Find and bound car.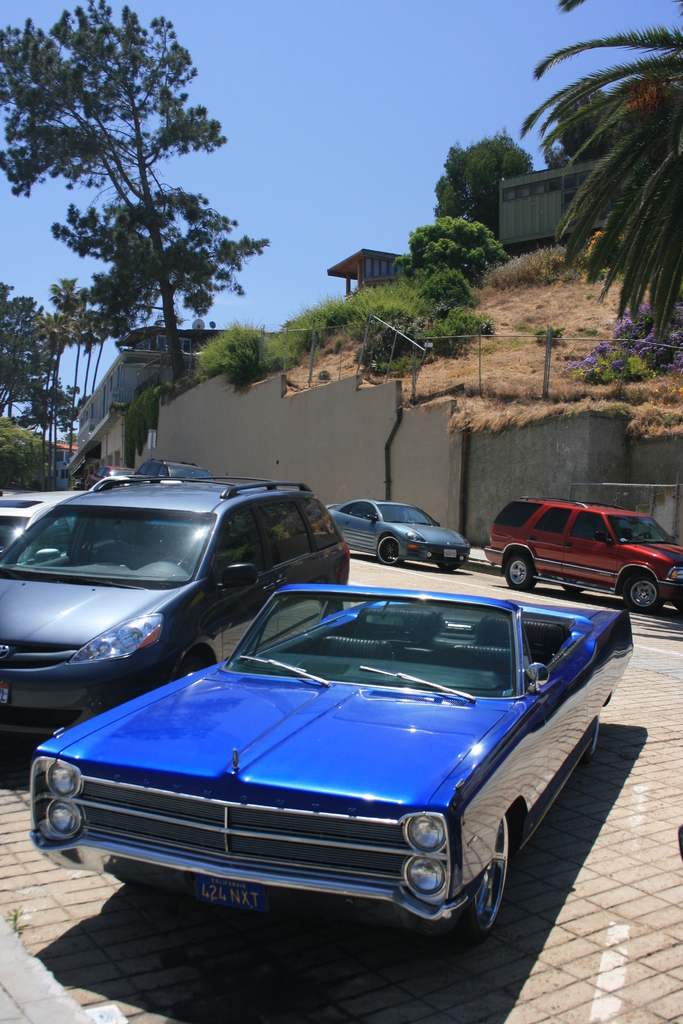
Bound: crop(134, 458, 220, 484).
